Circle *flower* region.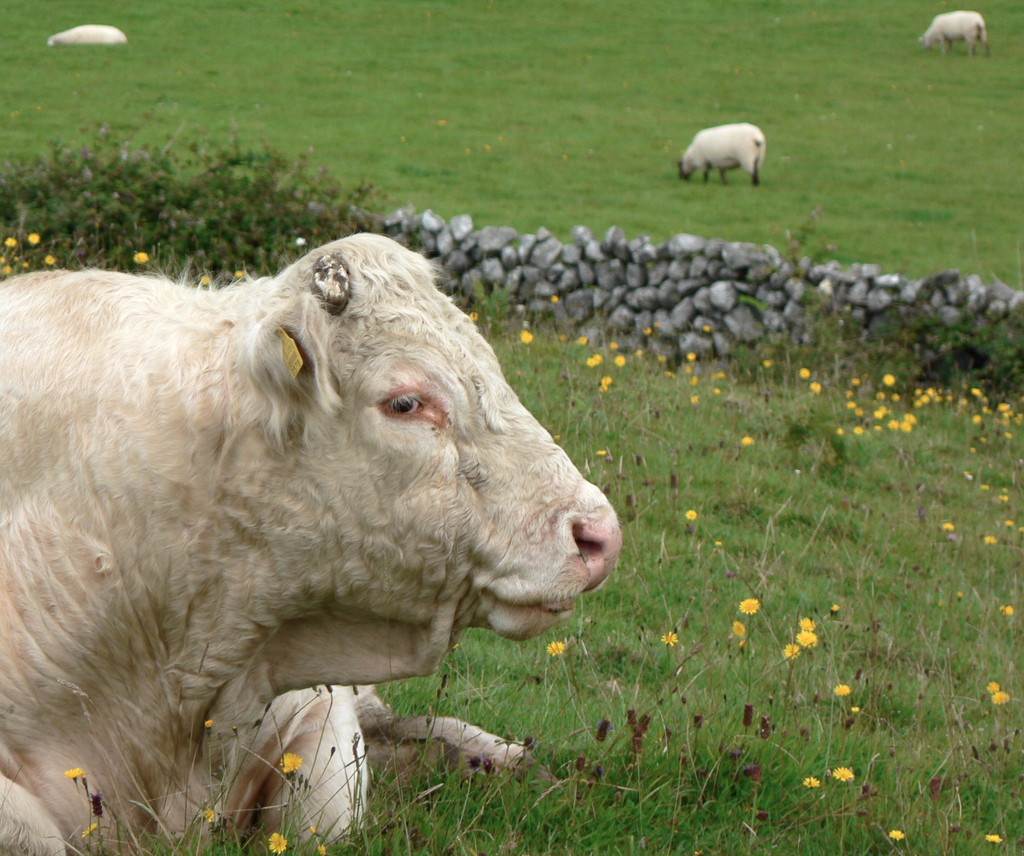
Region: <bbox>984, 531, 998, 547</bbox>.
